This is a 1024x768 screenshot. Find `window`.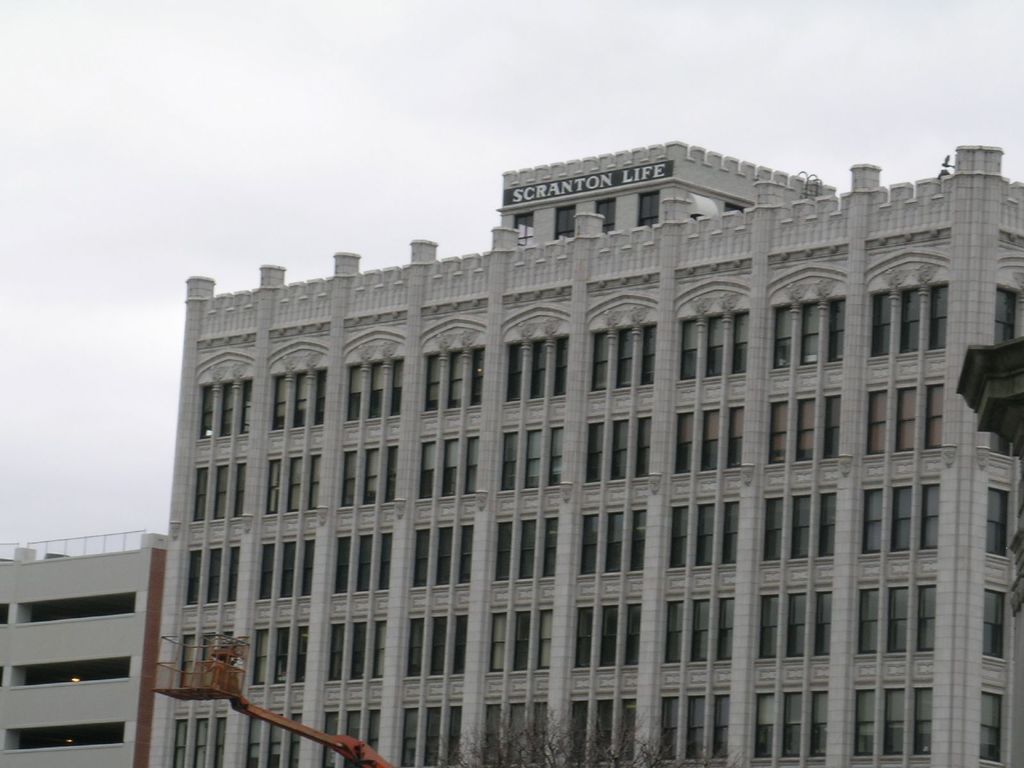
Bounding box: (left=680, top=311, right=745, bottom=387).
